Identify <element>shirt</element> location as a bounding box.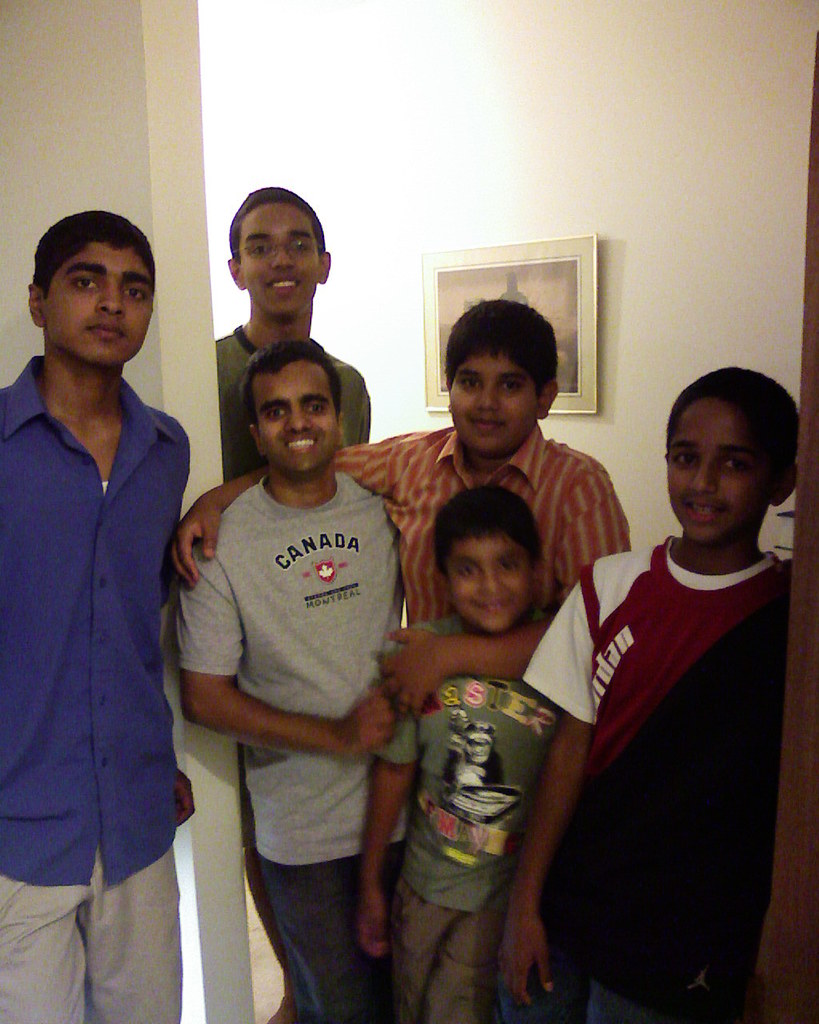
[333,422,630,630].
